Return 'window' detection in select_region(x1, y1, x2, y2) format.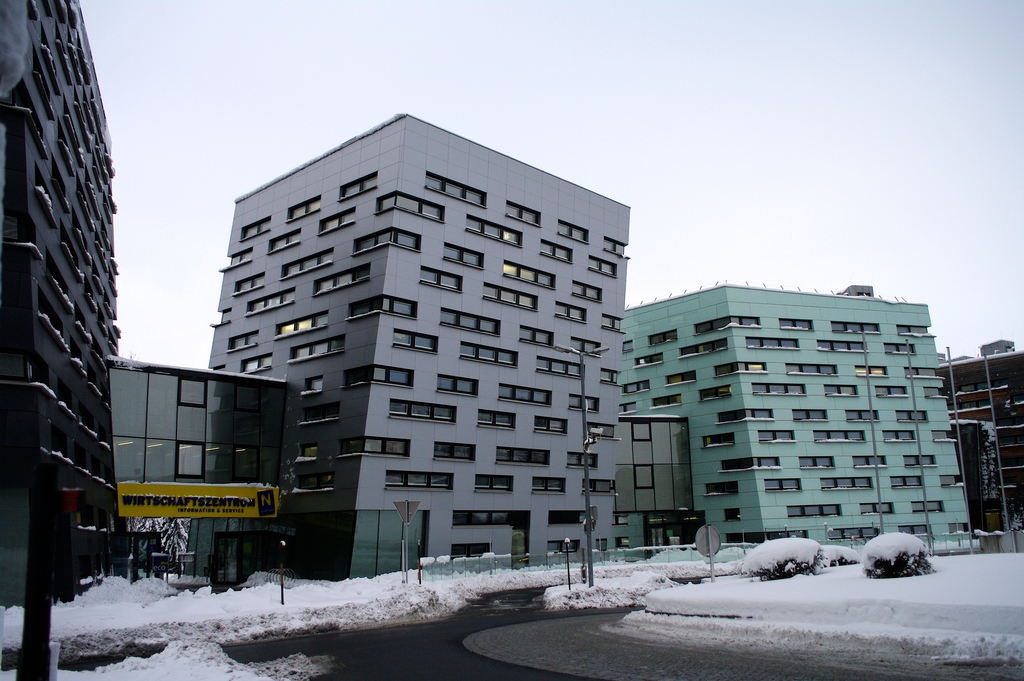
select_region(273, 318, 330, 338).
